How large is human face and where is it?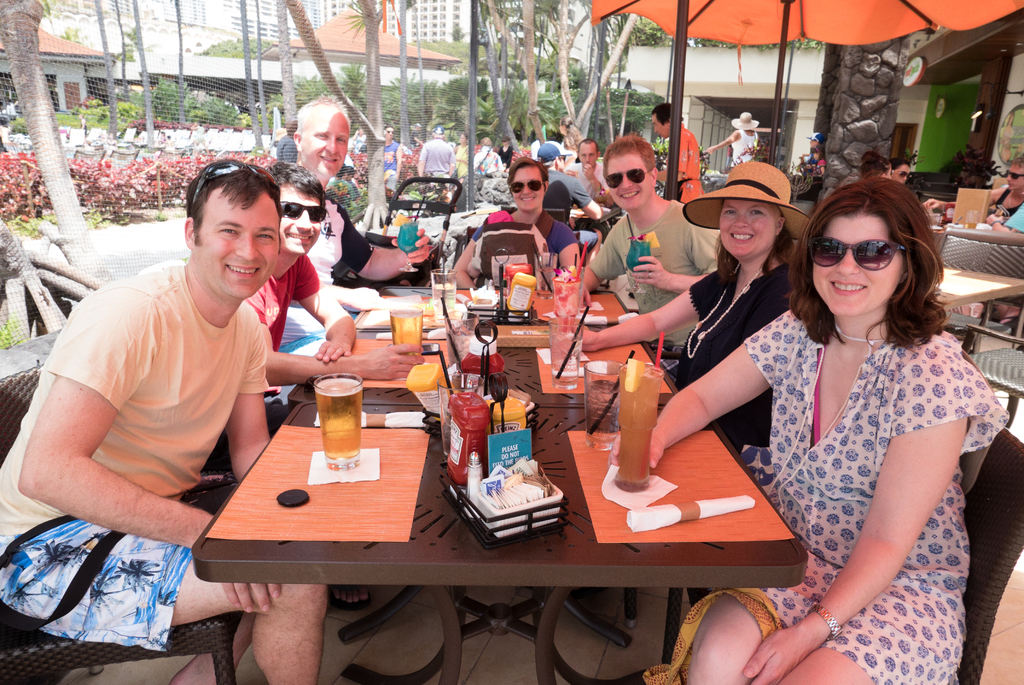
Bounding box: l=717, t=201, r=780, b=257.
